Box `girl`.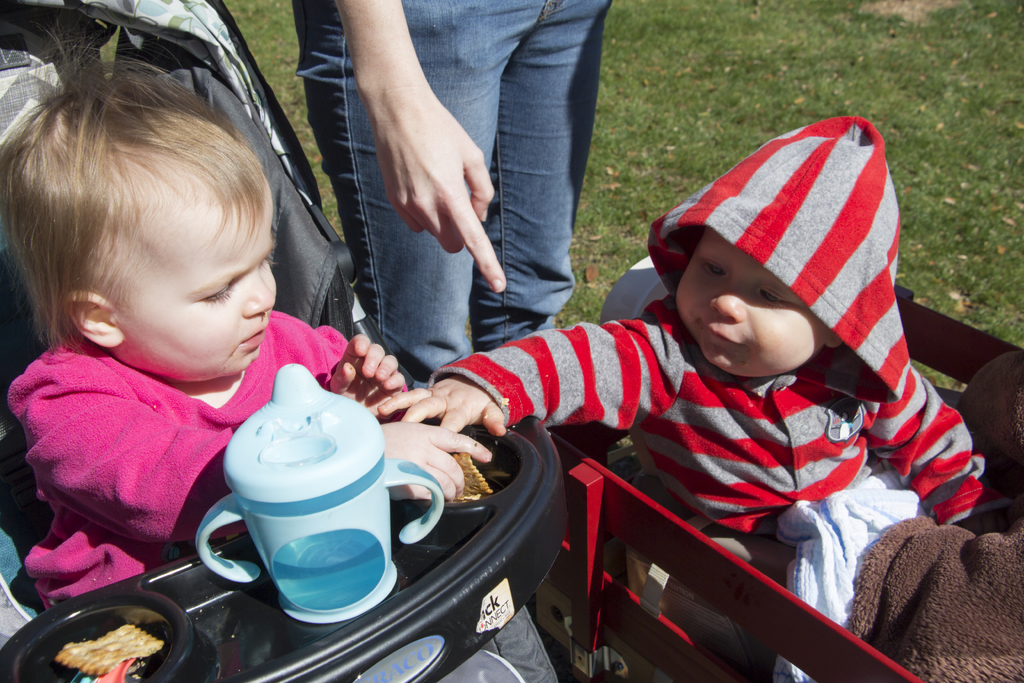
(378, 120, 984, 625).
